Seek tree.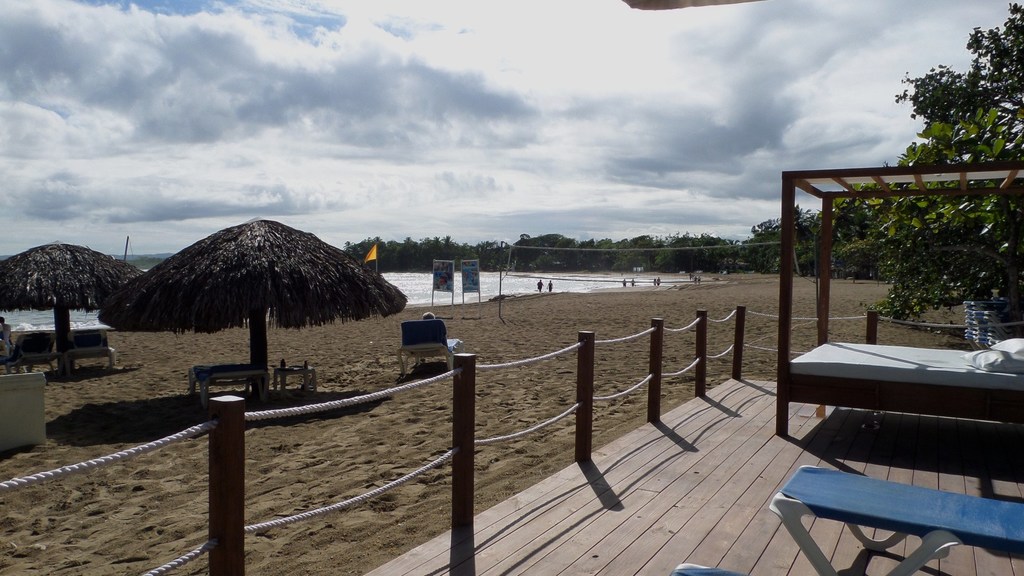
bbox=[841, 0, 1023, 324].
